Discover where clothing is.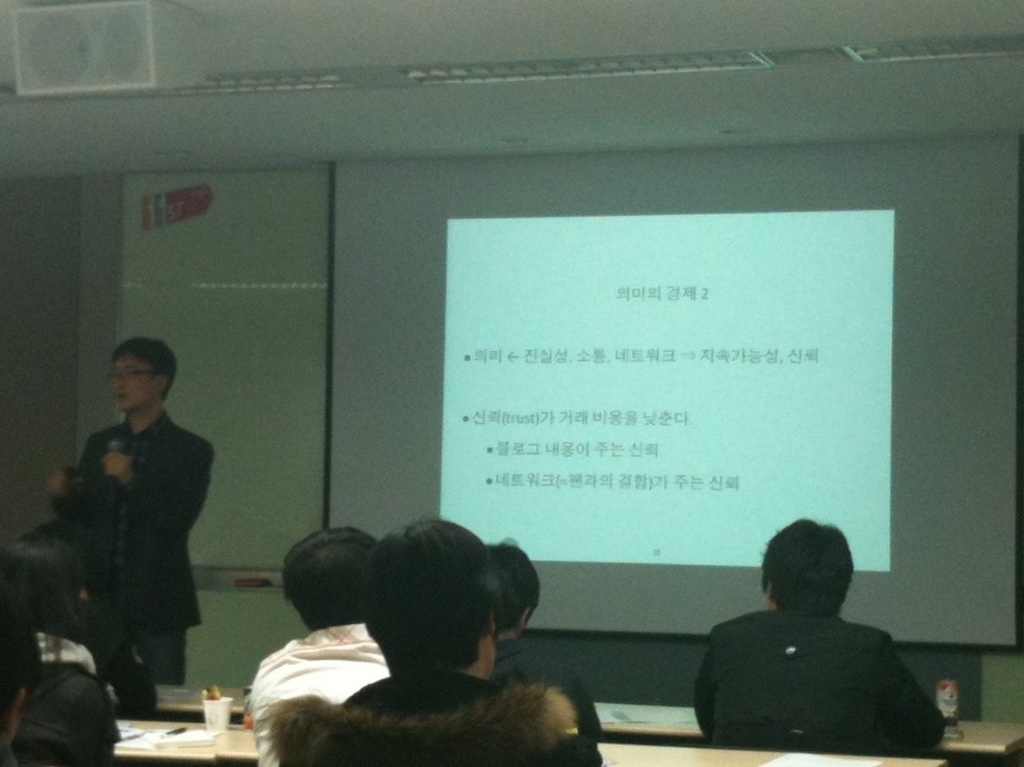
Discovered at x1=691, y1=598, x2=945, y2=759.
